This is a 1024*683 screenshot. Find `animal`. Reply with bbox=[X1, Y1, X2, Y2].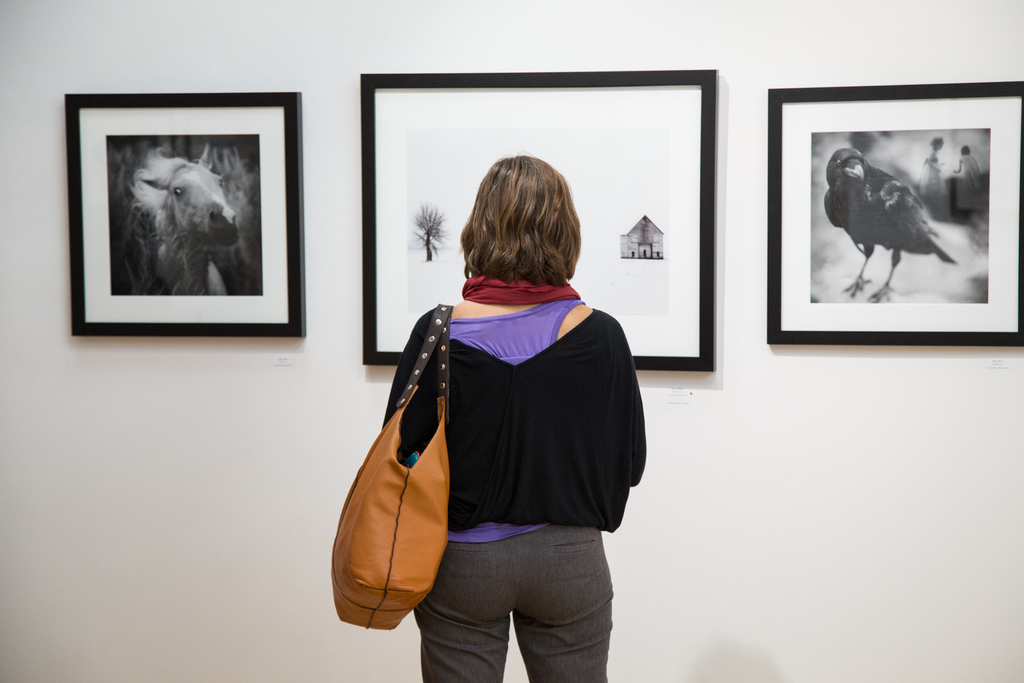
bbox=[126, 143, 238, 294].
